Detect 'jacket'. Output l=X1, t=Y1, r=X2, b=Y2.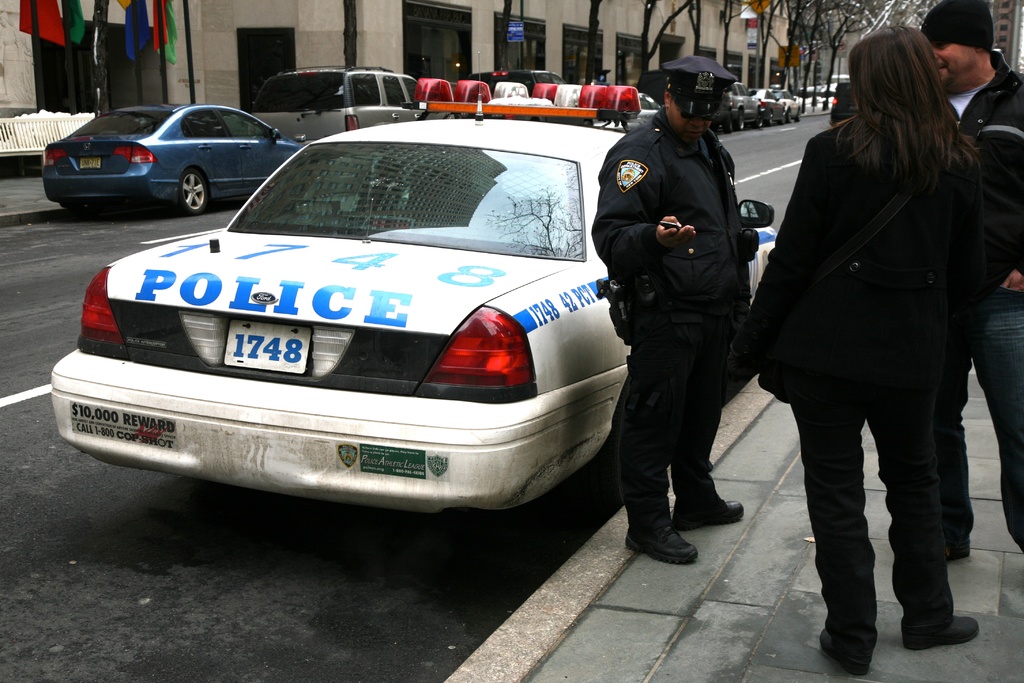
l=900, t=59, r=1023, b=291.
